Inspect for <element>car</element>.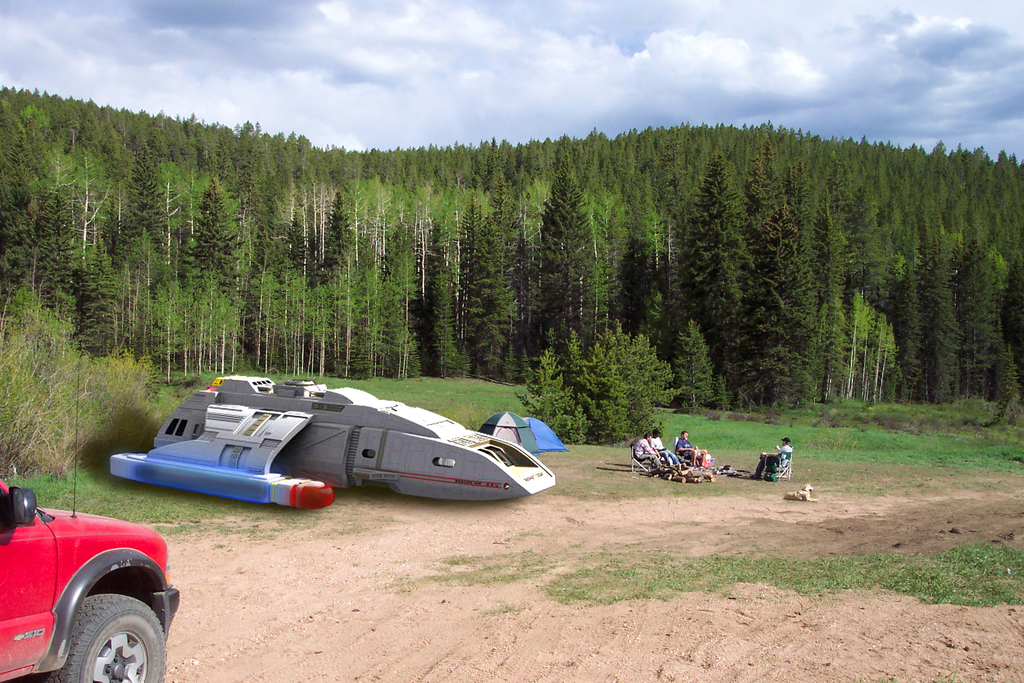
Inspection: left=0, top=335, right=182, bottom=682.
